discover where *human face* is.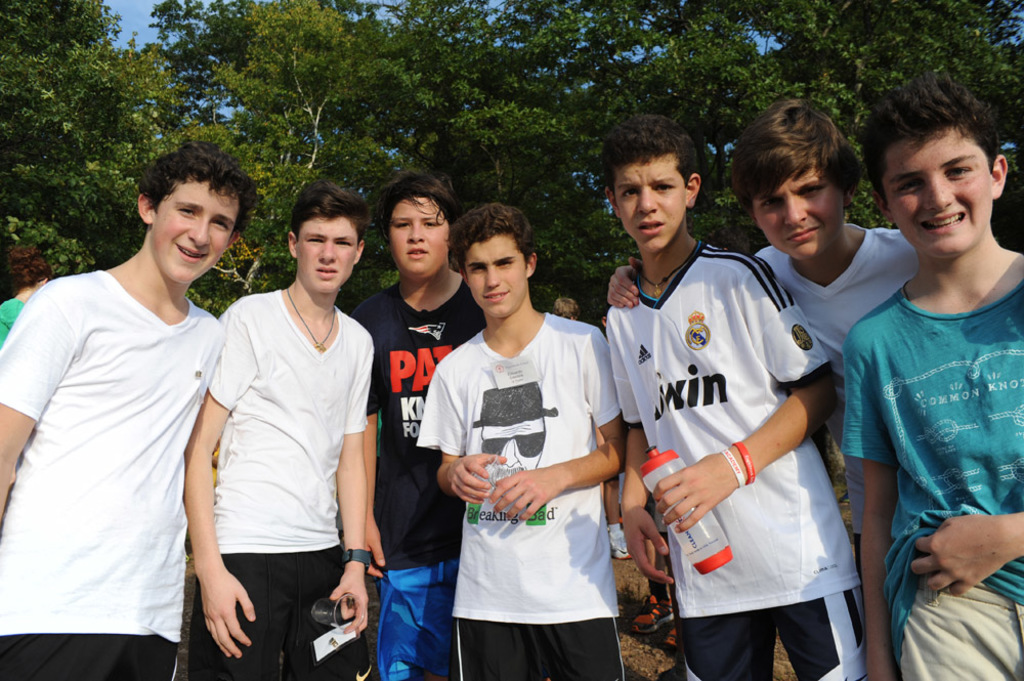
Discovered at 880, 143, 996, 253.
